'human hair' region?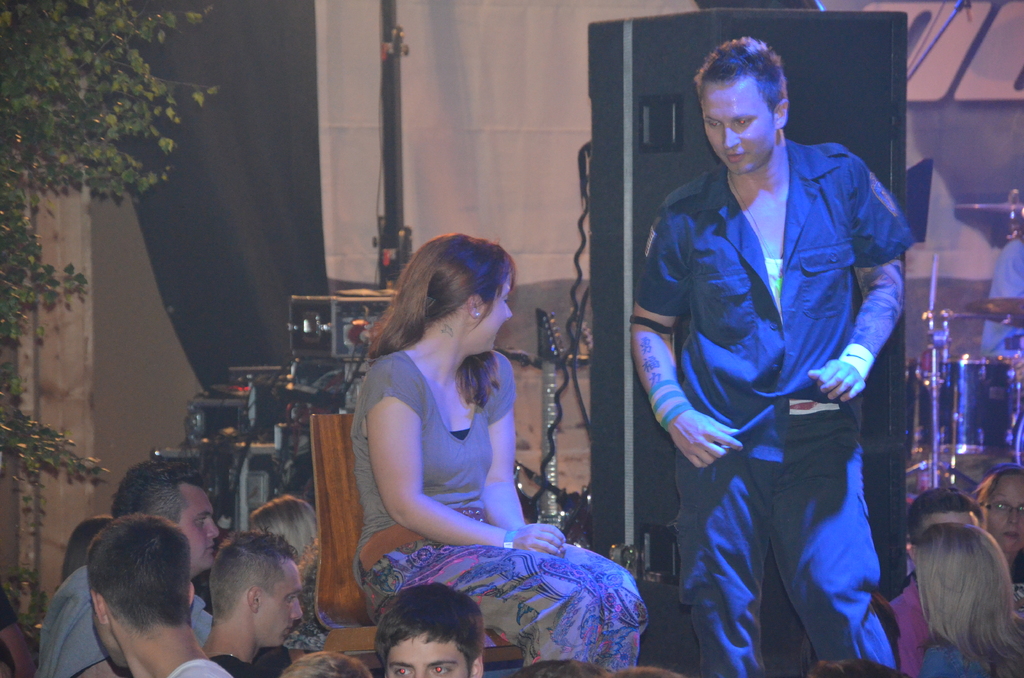
[512, 658, 611, 677]
